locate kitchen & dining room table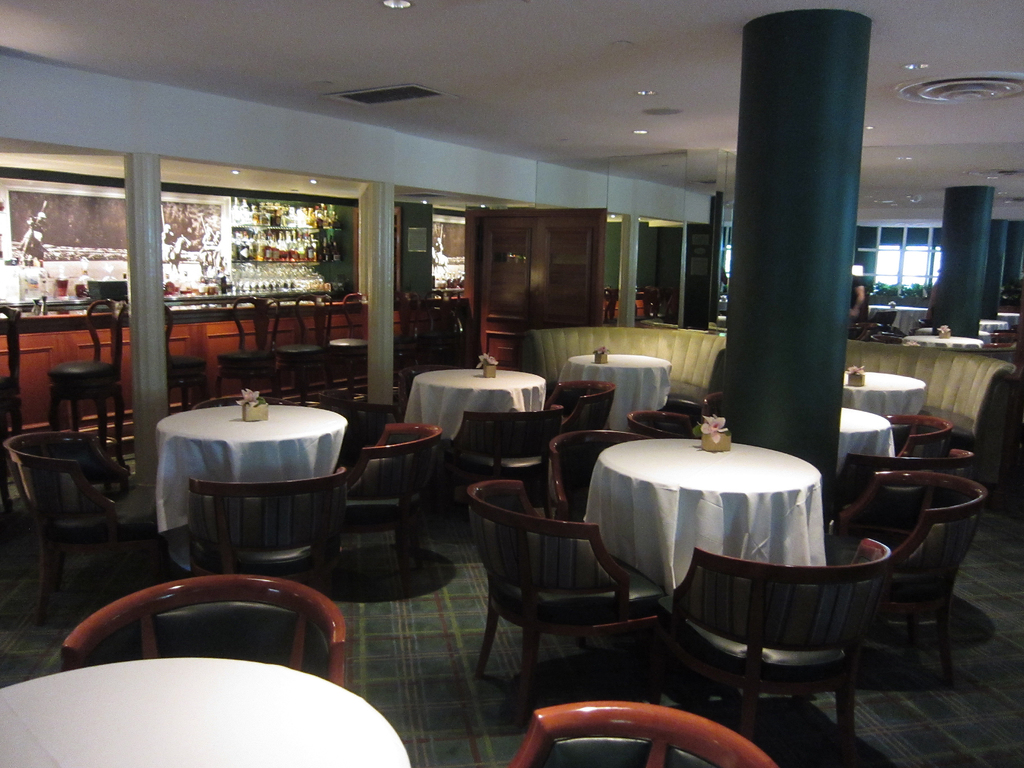
[left=461, top=426, right=990, bottom=767]
